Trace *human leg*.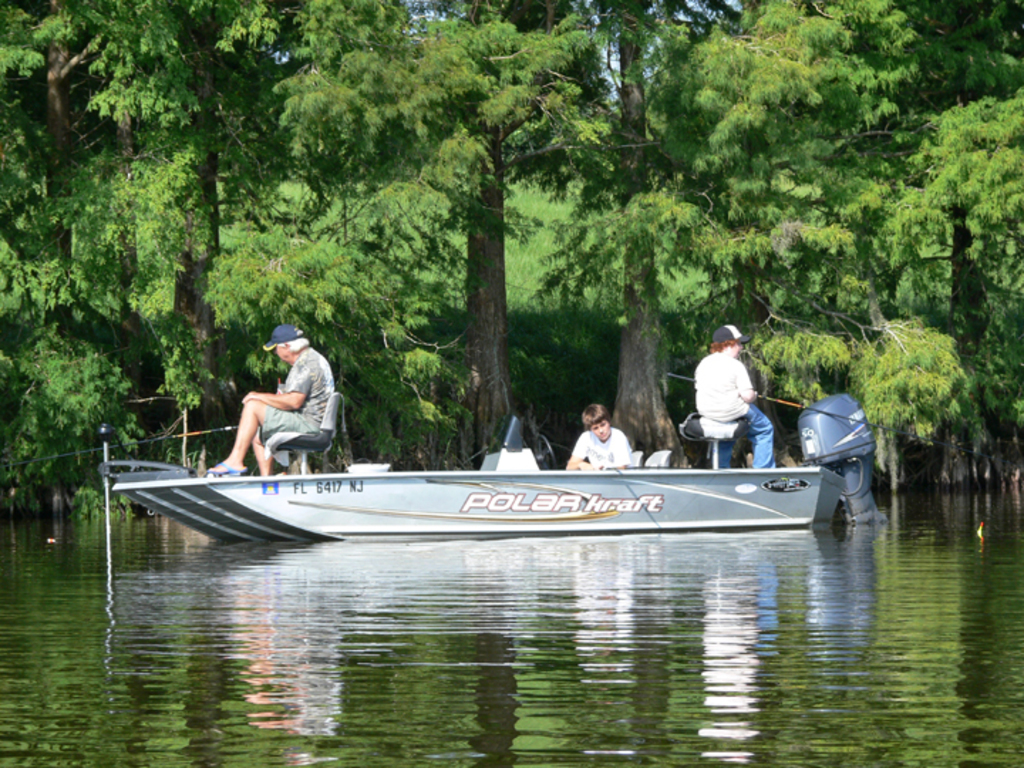
Traced to left=717, top=437, right=735, bottom=466.
